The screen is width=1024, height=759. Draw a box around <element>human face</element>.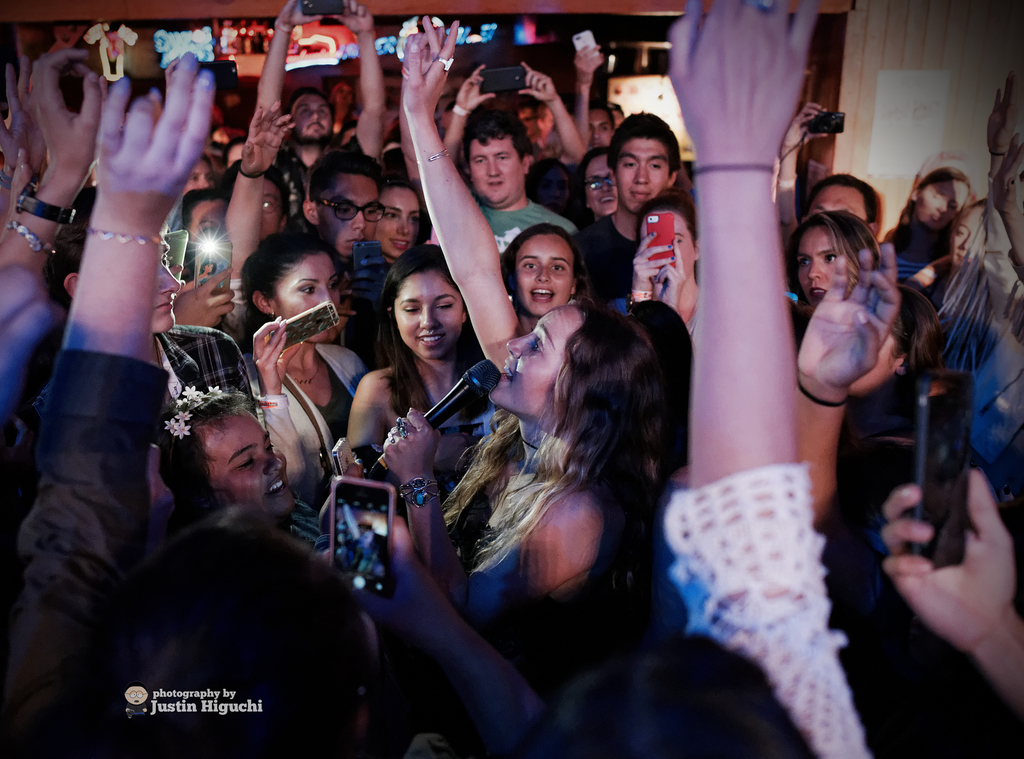
bbox=(182, 158, 218, 197).
